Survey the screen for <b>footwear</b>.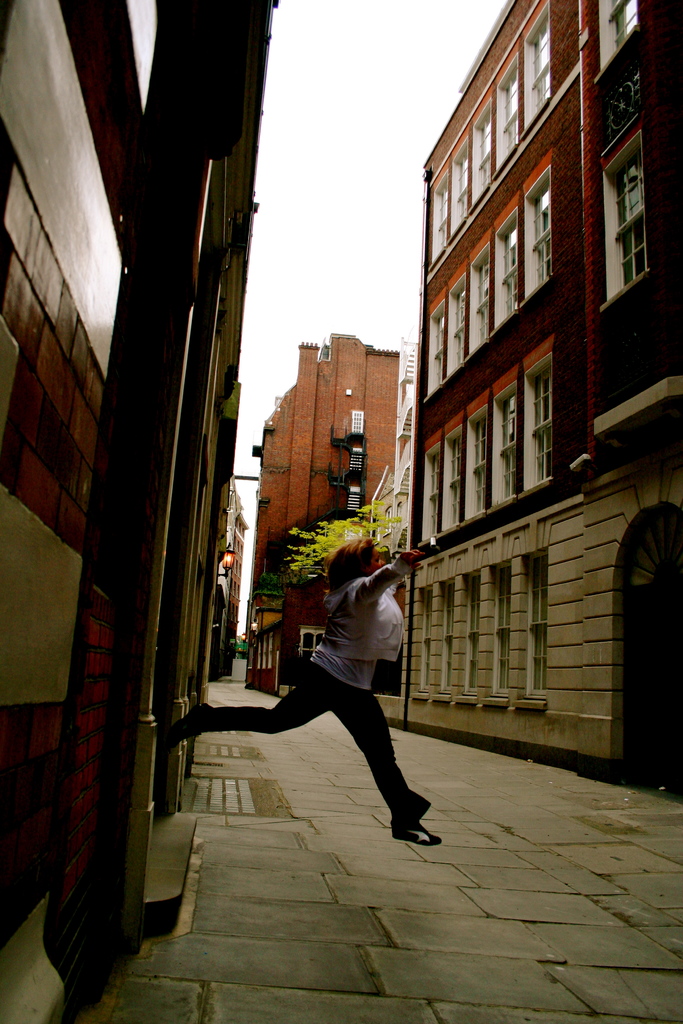
Survey found: [left=166, top=704, right=213, bottom=749].
